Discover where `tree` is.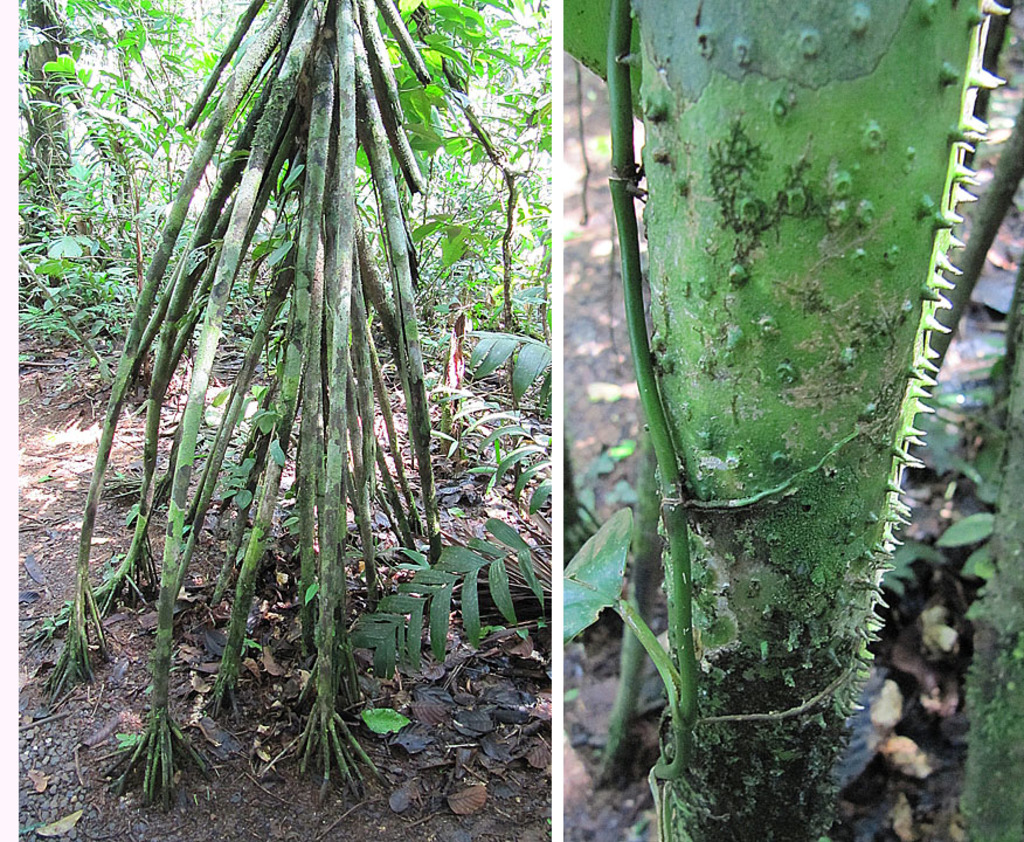
Discovered at locate(535, 0, 1023, 841).
